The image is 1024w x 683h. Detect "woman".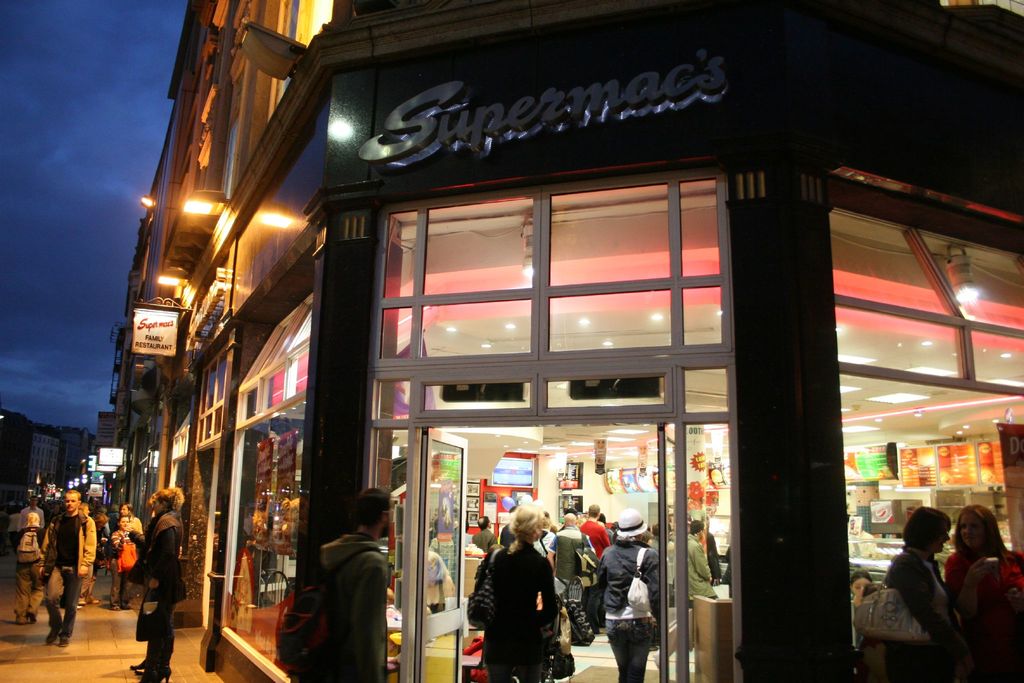
Detection: region(477, 497, 563, 682).
